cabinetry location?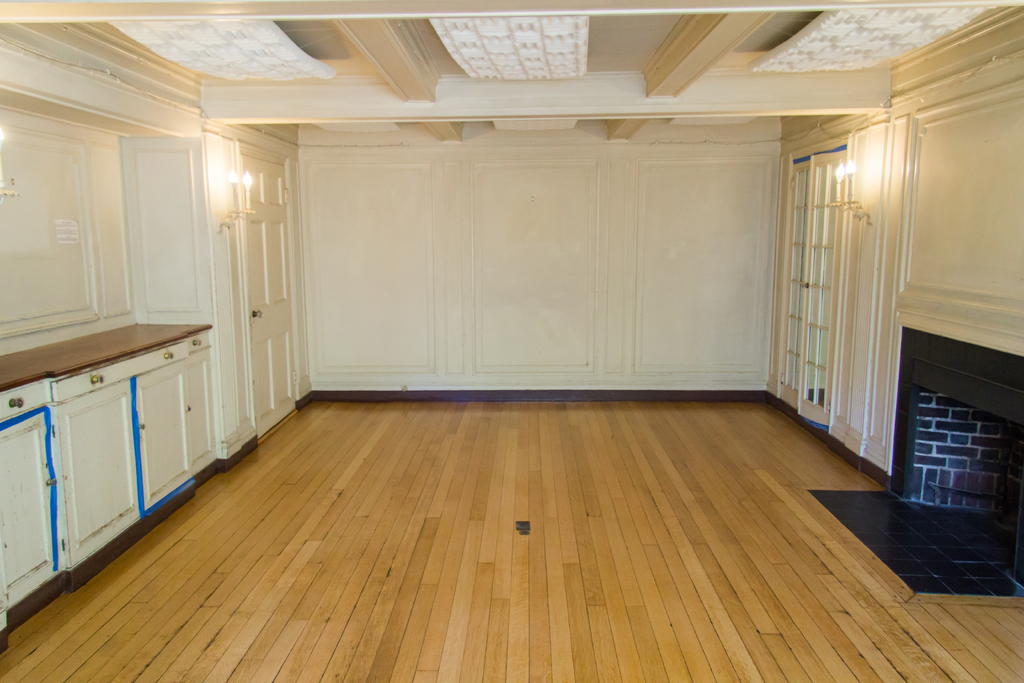
(left=52, top=352, right=134, bottom=411)
